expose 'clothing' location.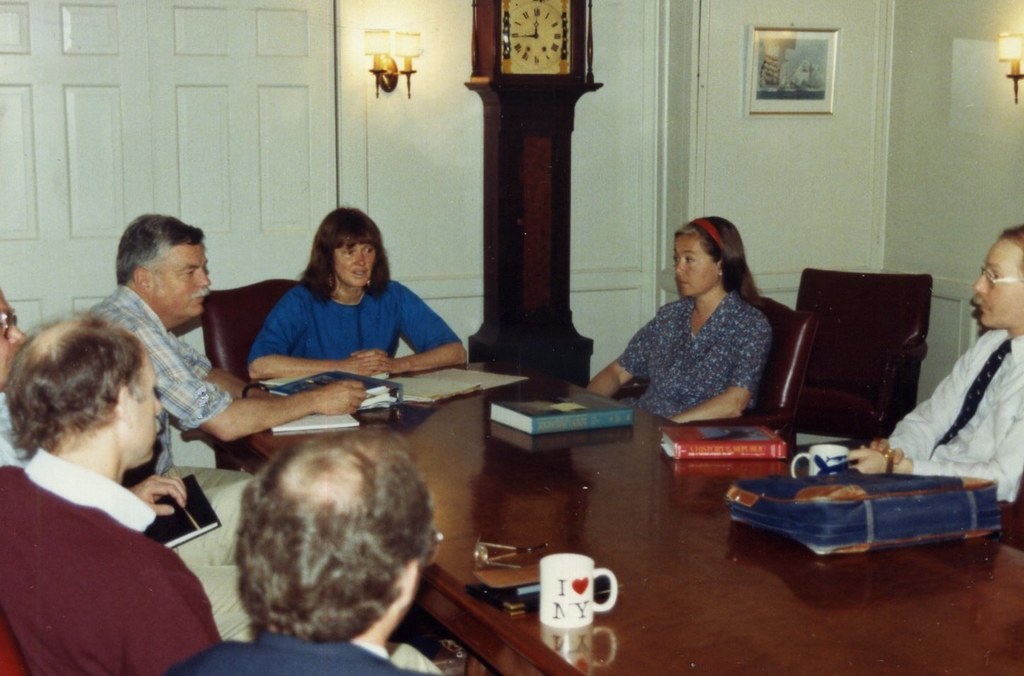
Exposed at 248:278:462:367.
